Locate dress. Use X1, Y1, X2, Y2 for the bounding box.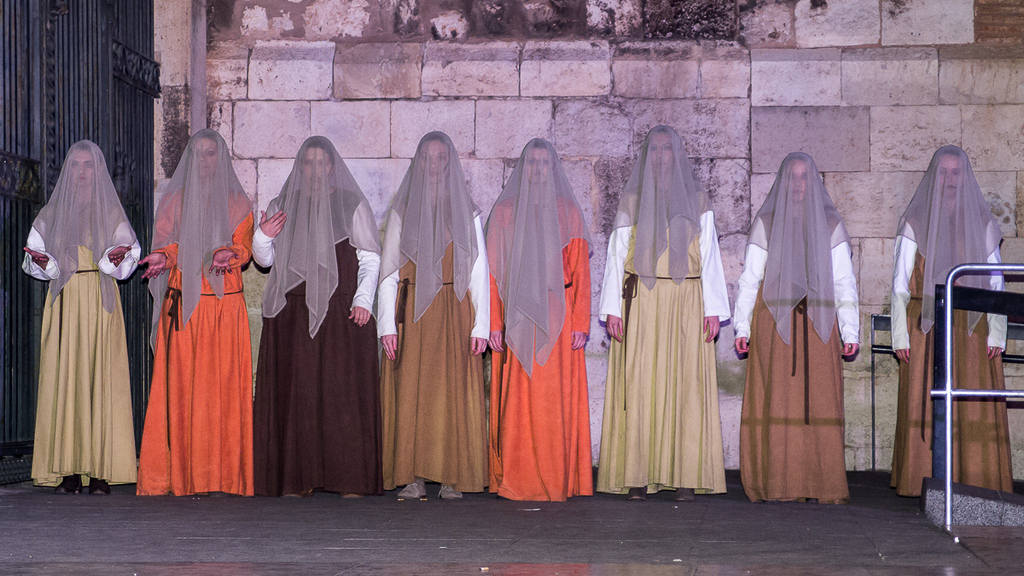
596, 191, 729, 498.
